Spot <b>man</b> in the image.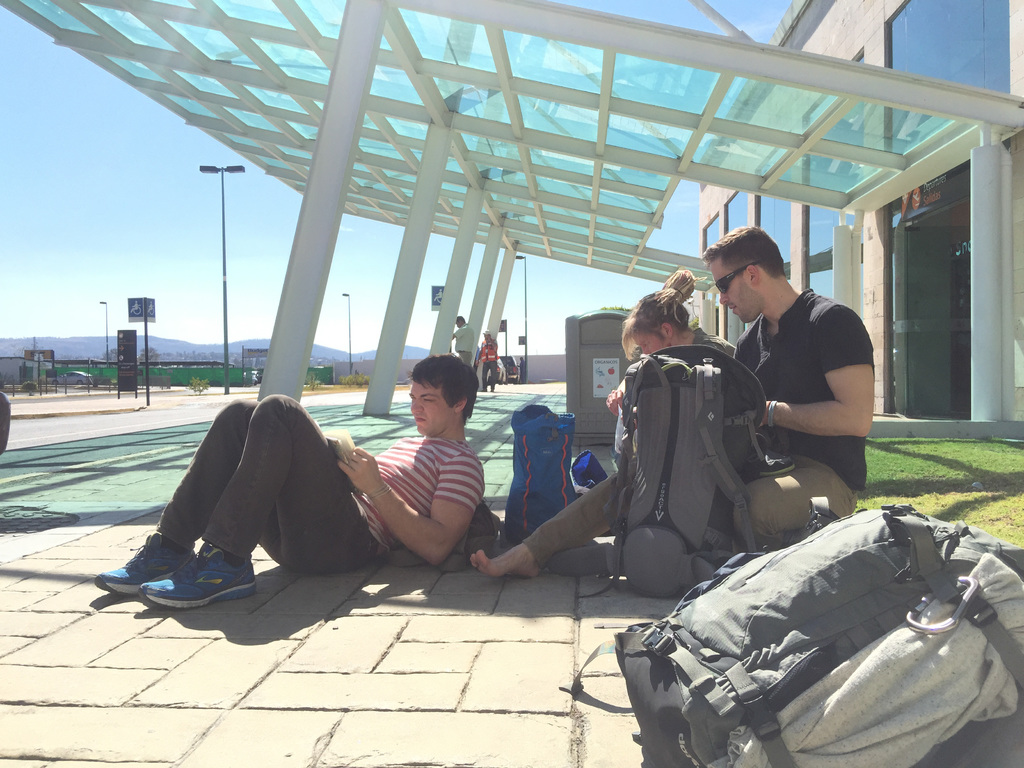
<b>man</b> found at pyautogui.locateOnScreen(93, 350, 483, 609).
